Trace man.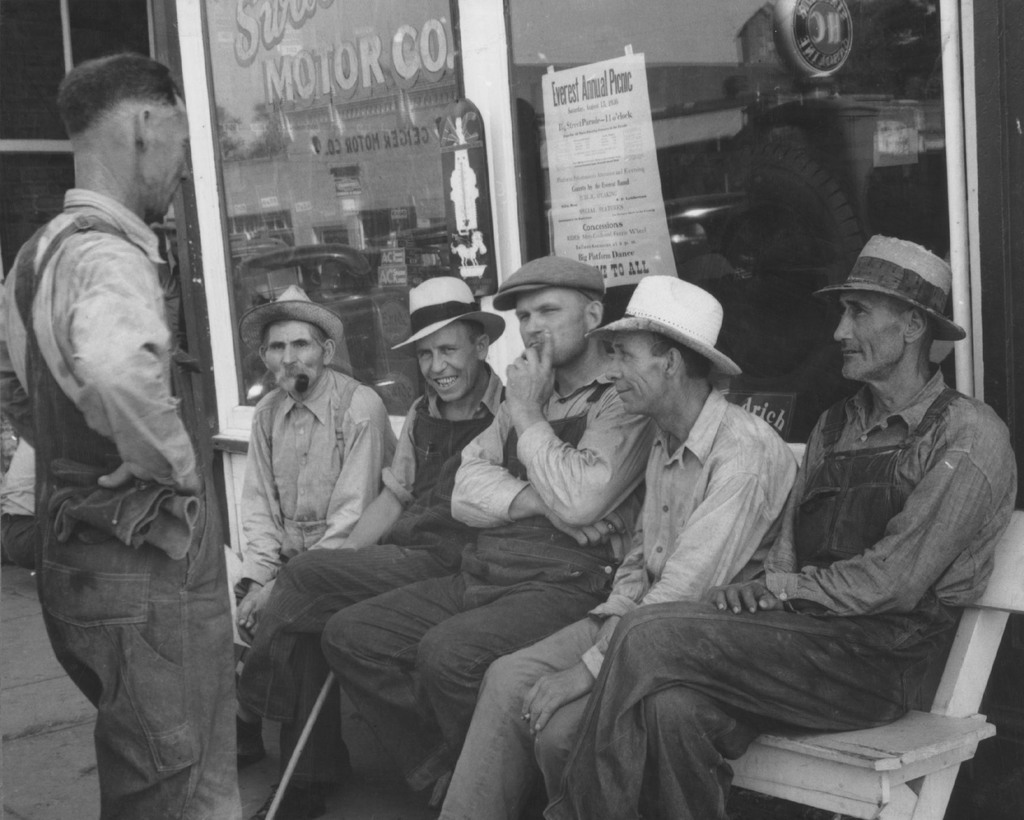
Traced to bbox(441, 271, 797, 819).
